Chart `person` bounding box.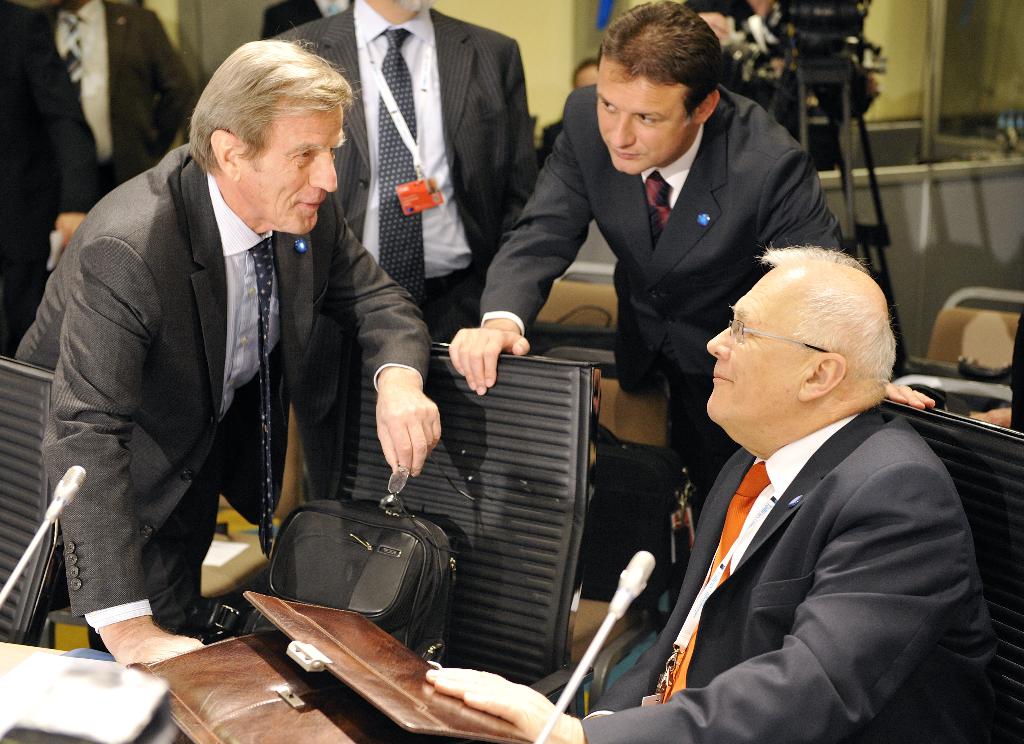
Charted: bbox=(276, 0, 539, 342).
